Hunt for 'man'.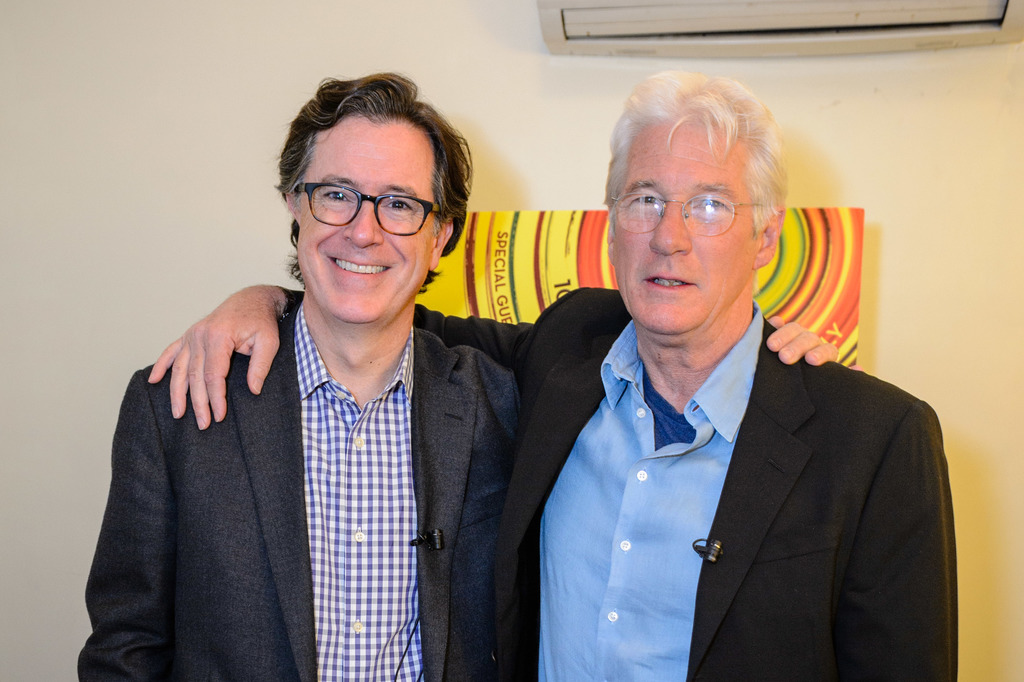
Hunted down at box(148, 73, 964, 681).
